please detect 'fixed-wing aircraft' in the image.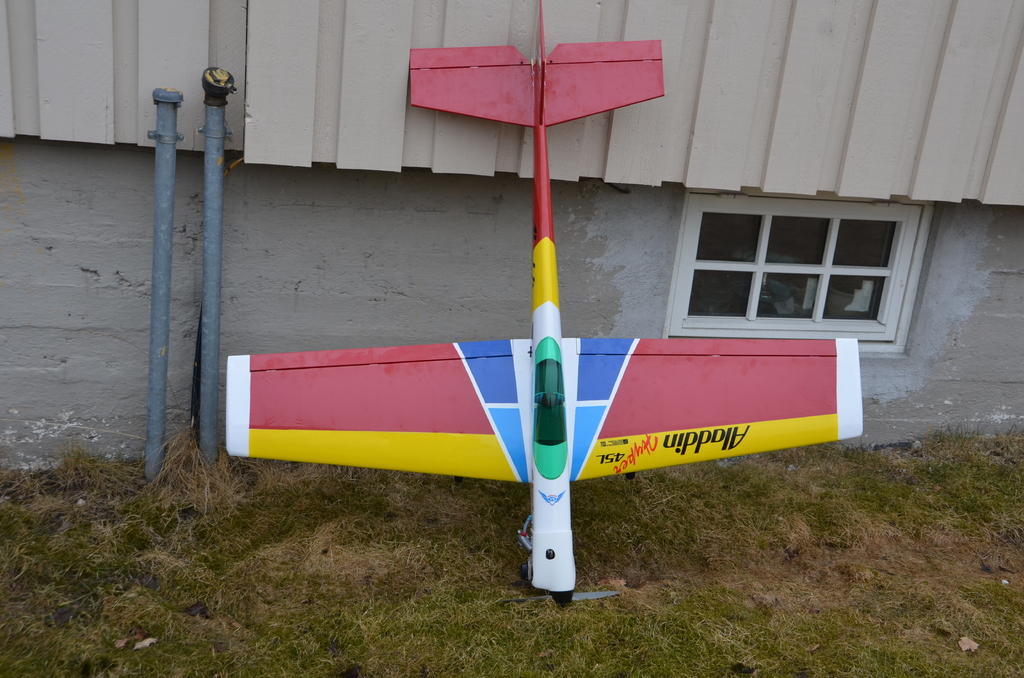
{"x1": 219, "y1": 0, "x2": 866, "y2": 605}.
